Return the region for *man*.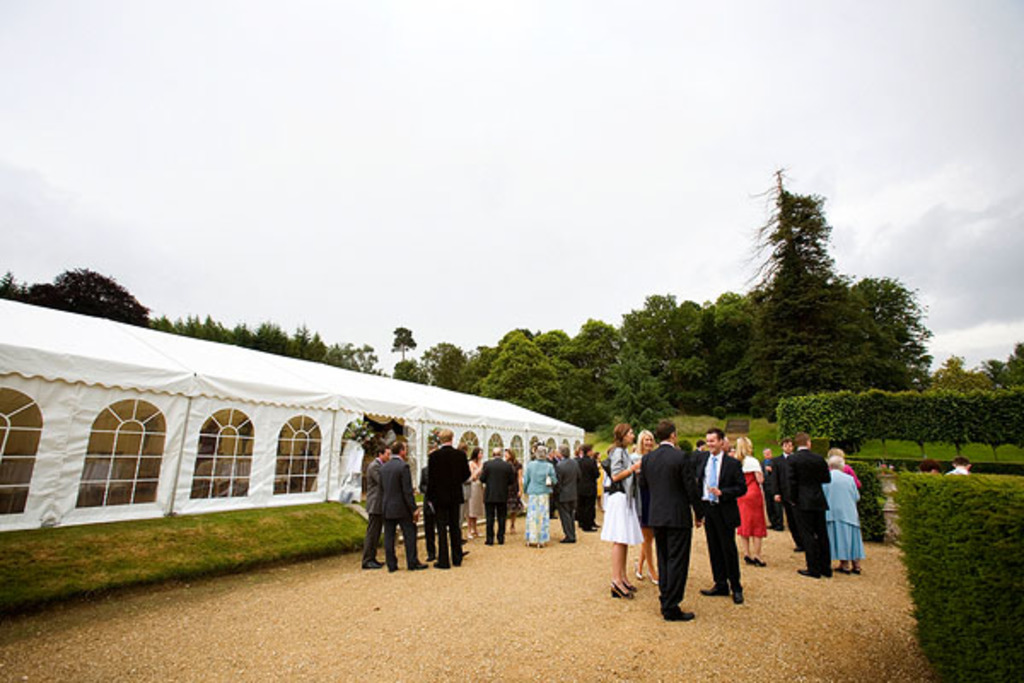
947/454/969/480.
